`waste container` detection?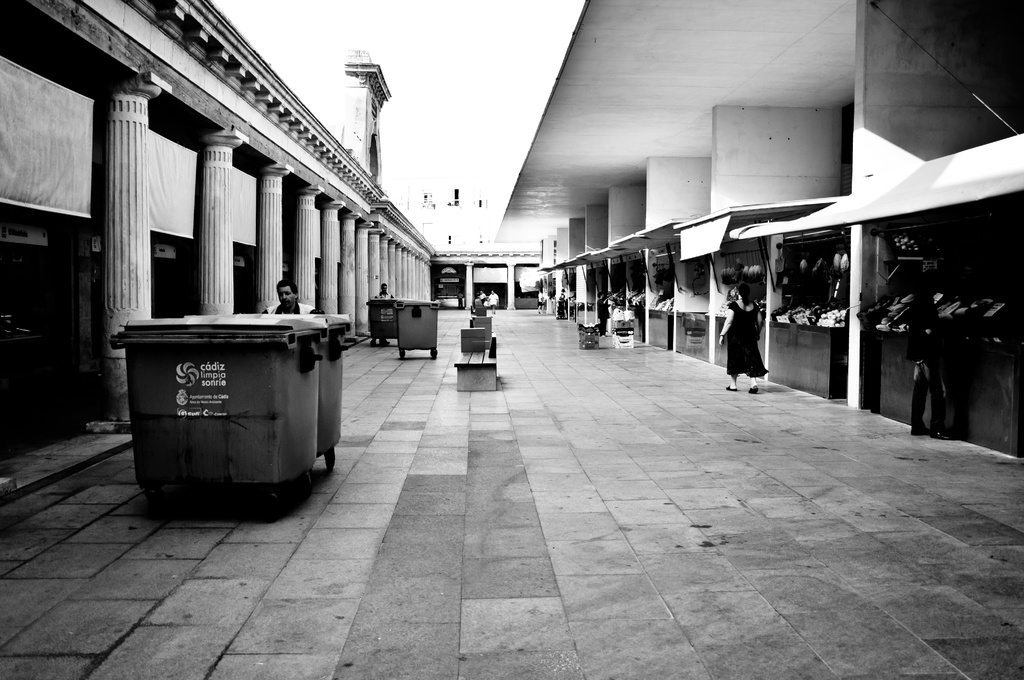
(397, 301, 445, 361)
